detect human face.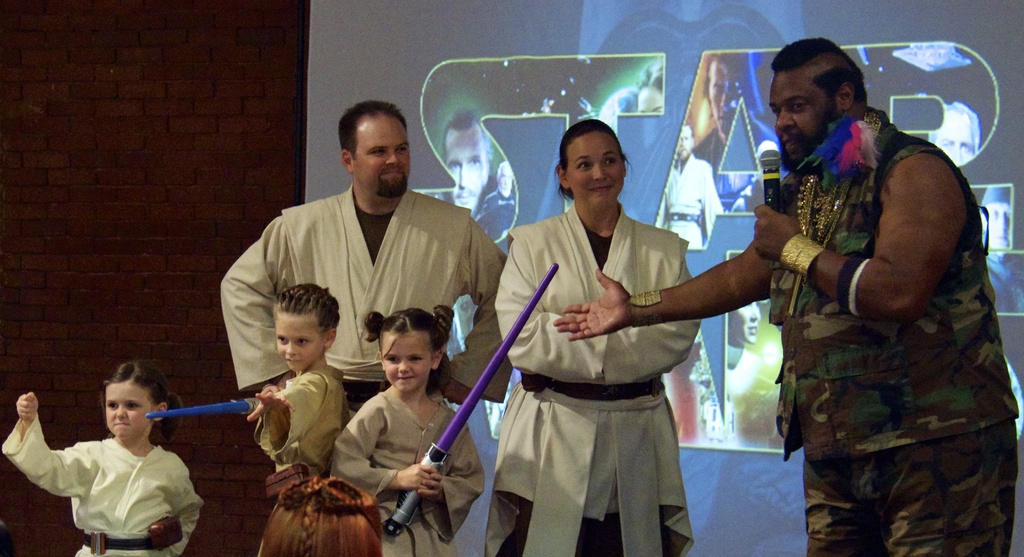
Detected at rect(705, 57, 739, 138).
